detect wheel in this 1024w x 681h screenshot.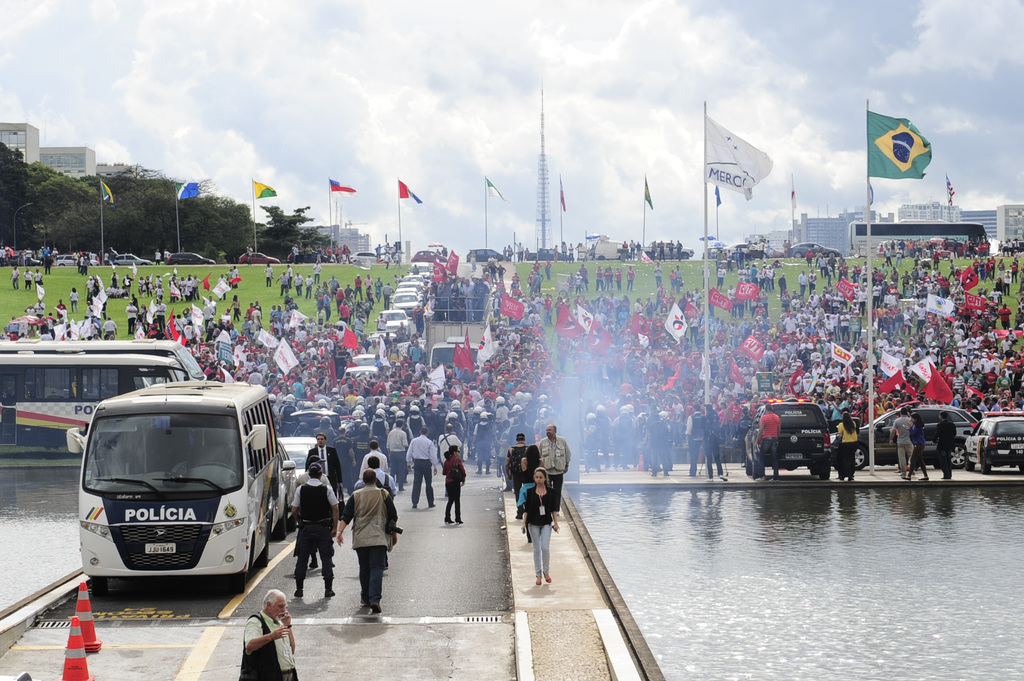
Detection: 980:454:990:473.
